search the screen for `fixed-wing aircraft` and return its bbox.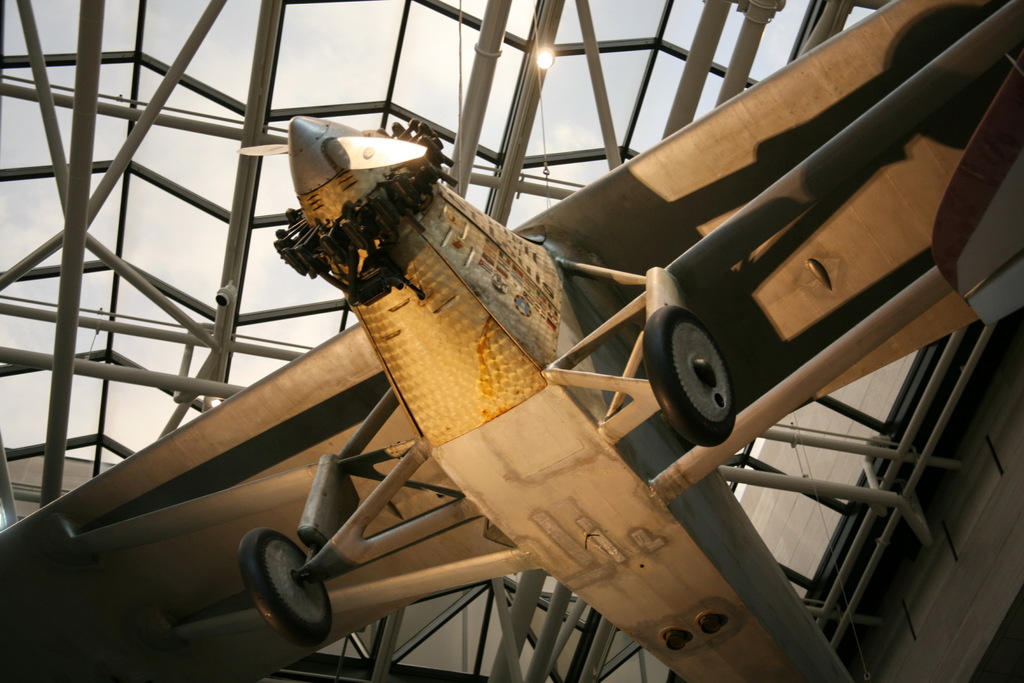
Found: pyautogui.locateOnScreen(0, 0, 1023, 682).
